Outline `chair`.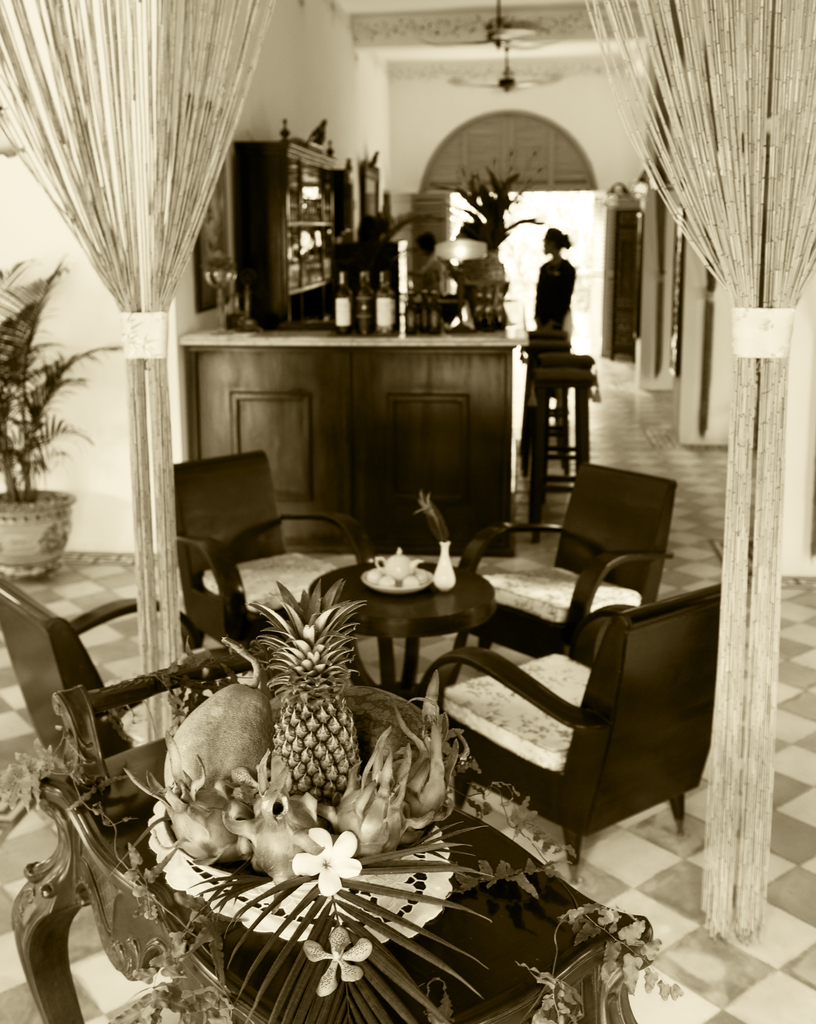
Outline: {"left": 404, "top": 575, "right": 724, "bottom": 862}.
